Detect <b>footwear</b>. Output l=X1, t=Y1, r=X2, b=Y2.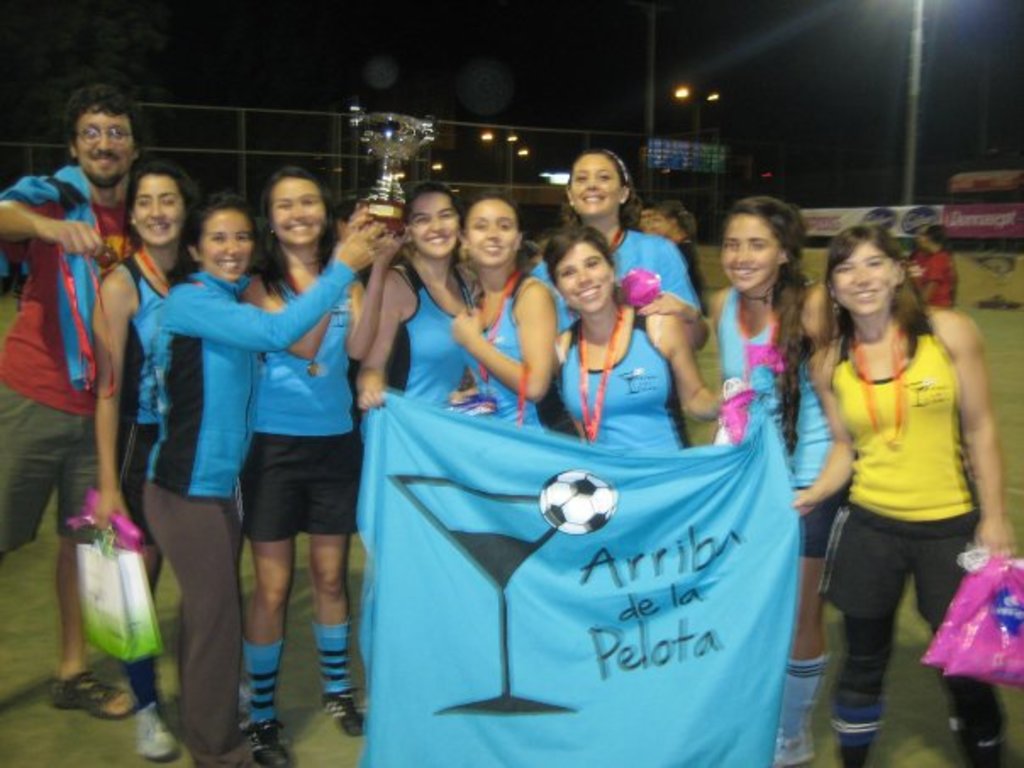
l=137, t=702, r=170, b=756.
